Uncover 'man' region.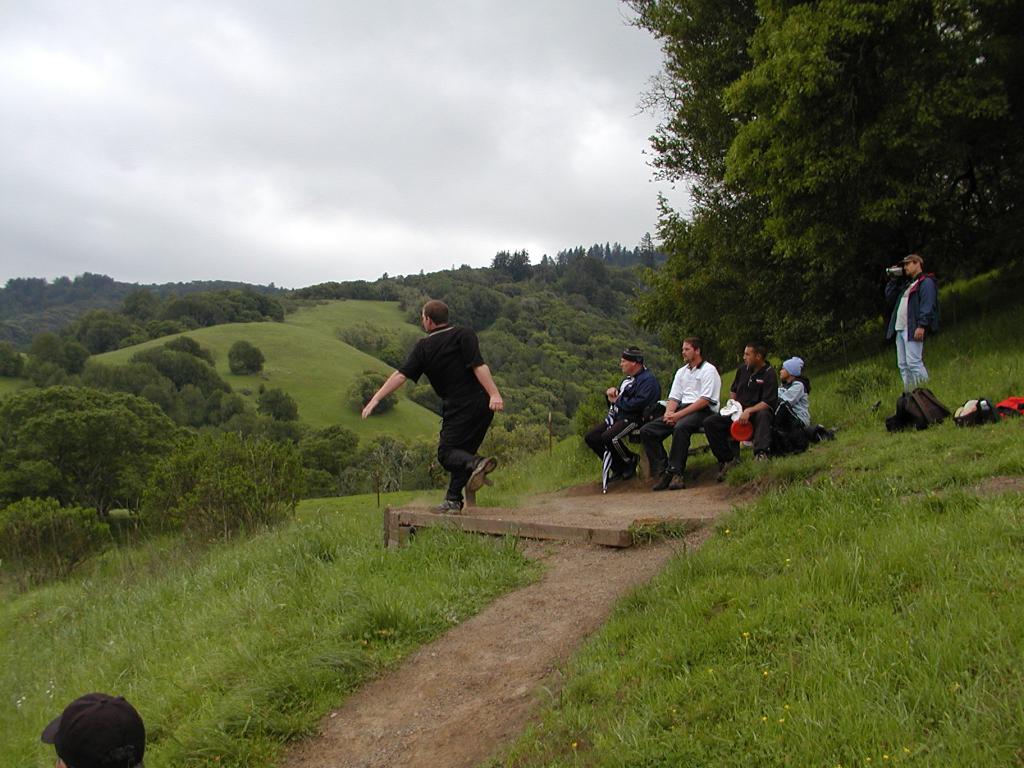
Uncovered: <region>579, 344, 673, 490</region>.
